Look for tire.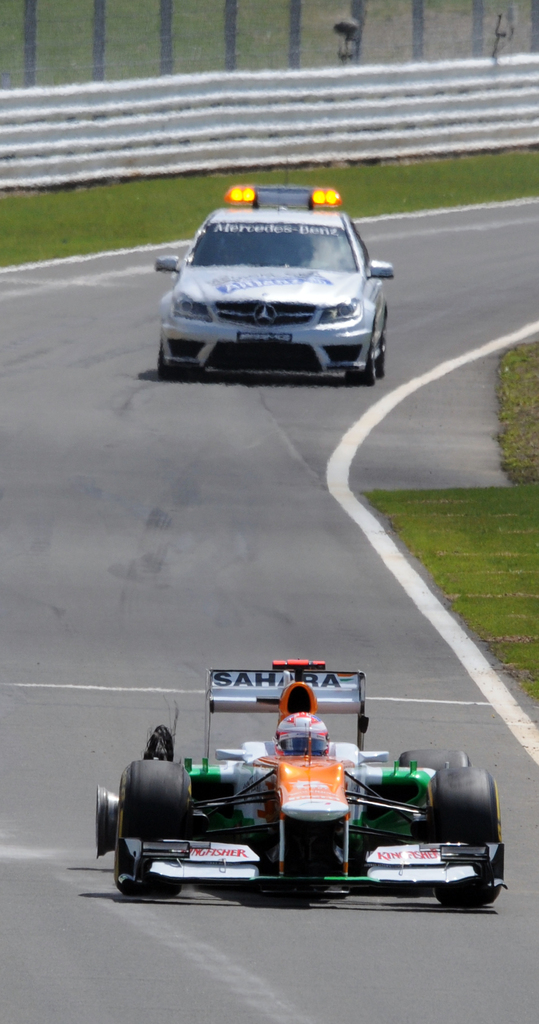
Found: 347 335 378 385.
